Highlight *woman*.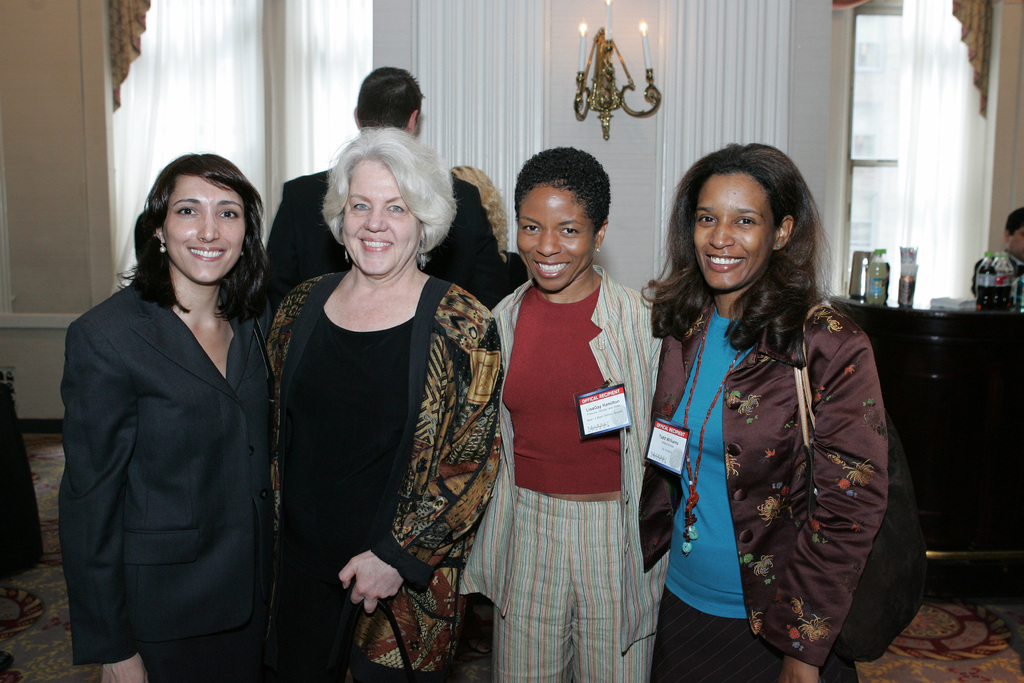
Highlighted region: bbox=[453, 143, 660, 682].
